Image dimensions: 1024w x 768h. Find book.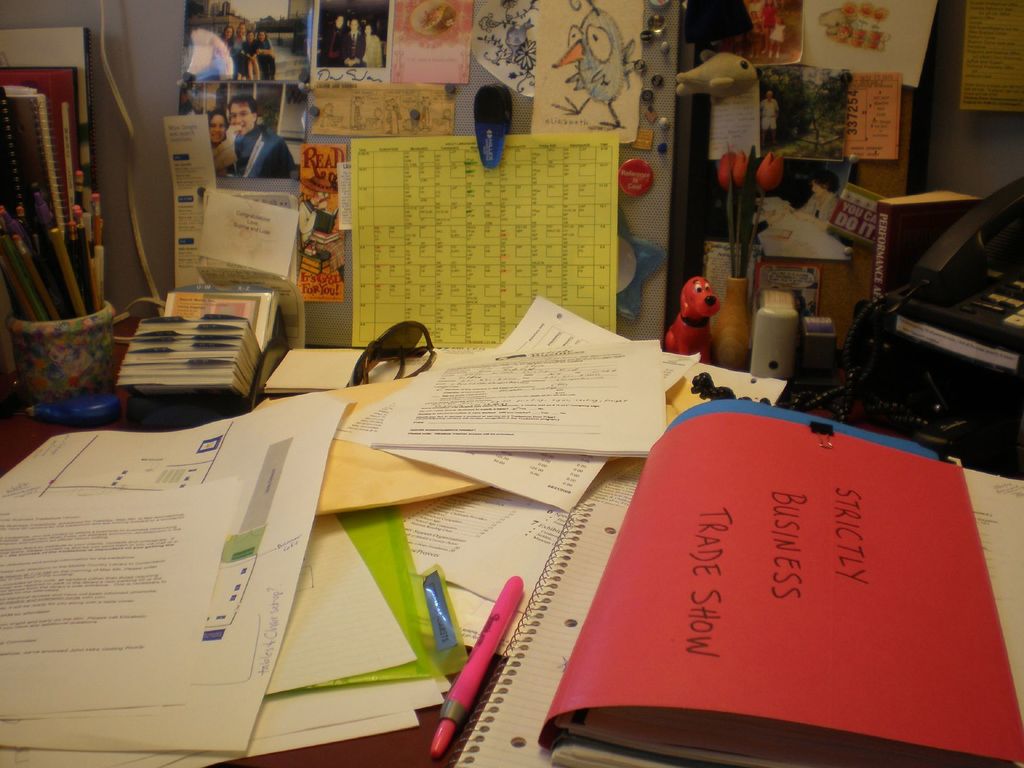
locate(80, 284, 290, 410).
